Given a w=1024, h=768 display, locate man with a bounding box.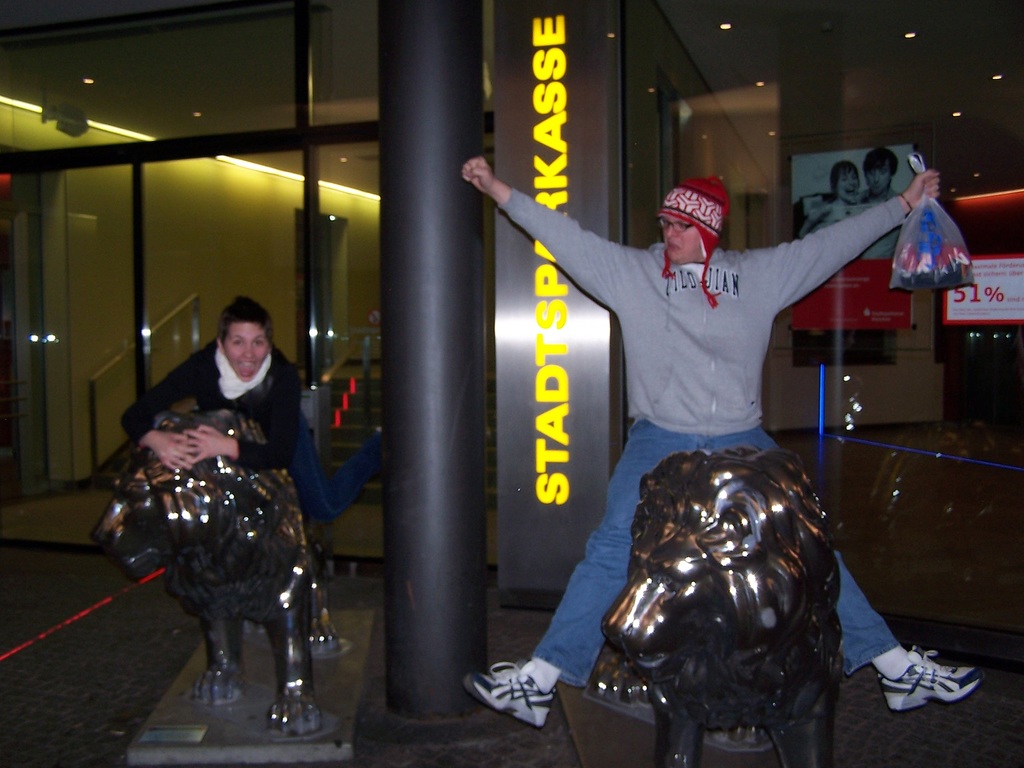
Located: {"x1": 856, "y1": 147, "x2": 906, "y2": 262}.
